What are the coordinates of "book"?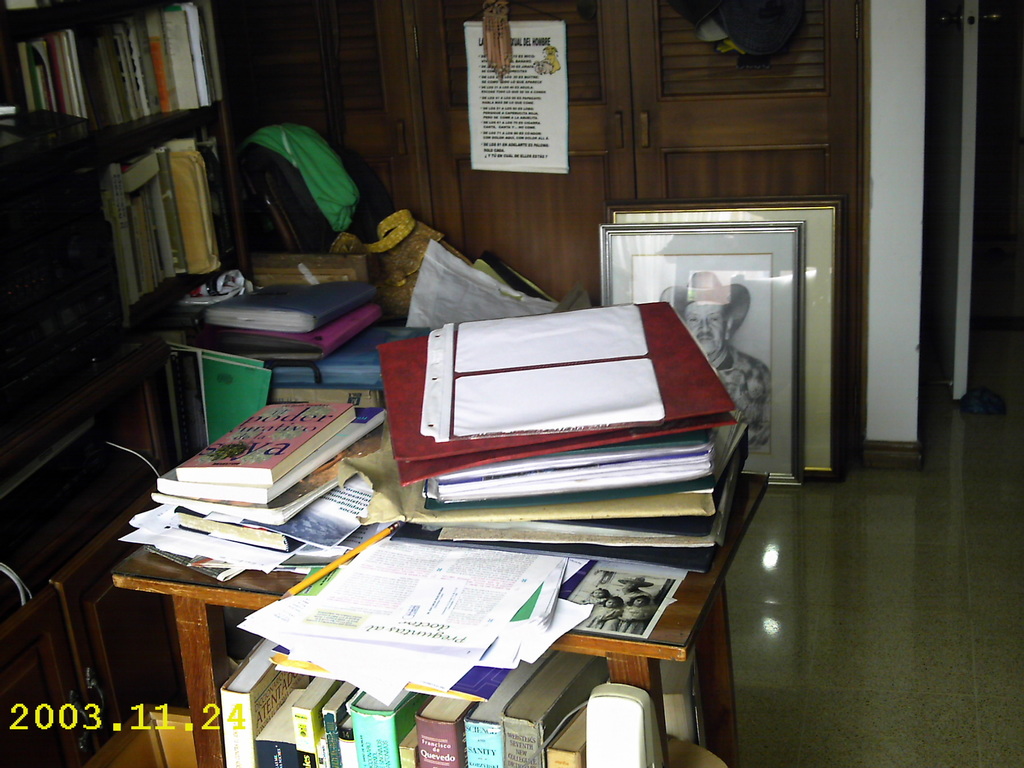
bbox(250, 687, 307, 762).
